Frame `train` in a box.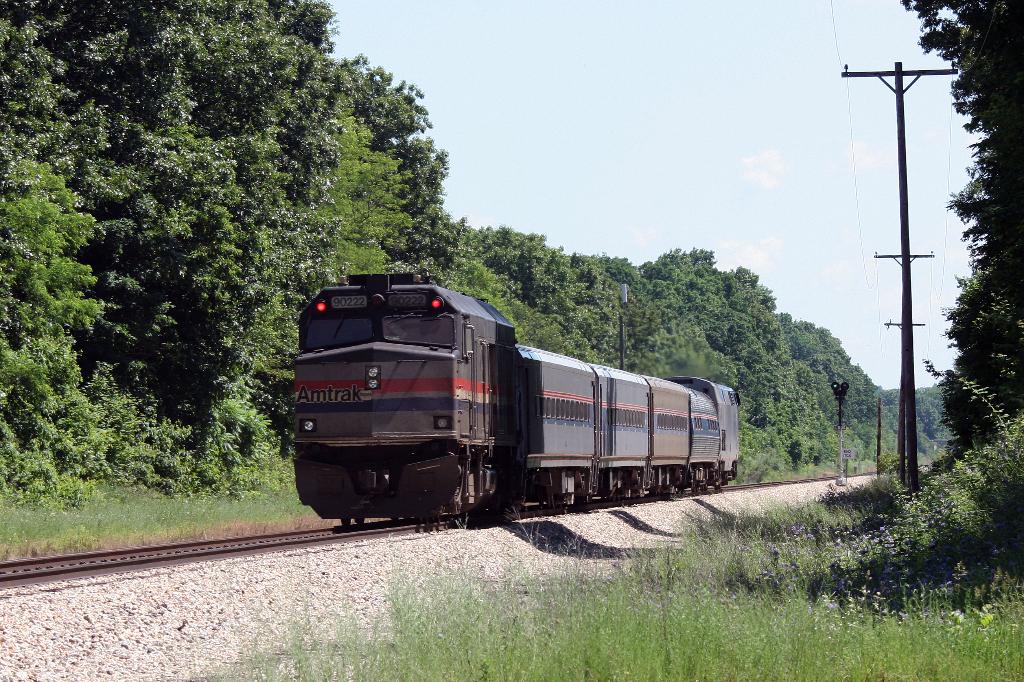
l=289, t=275, r=742, b=530.
